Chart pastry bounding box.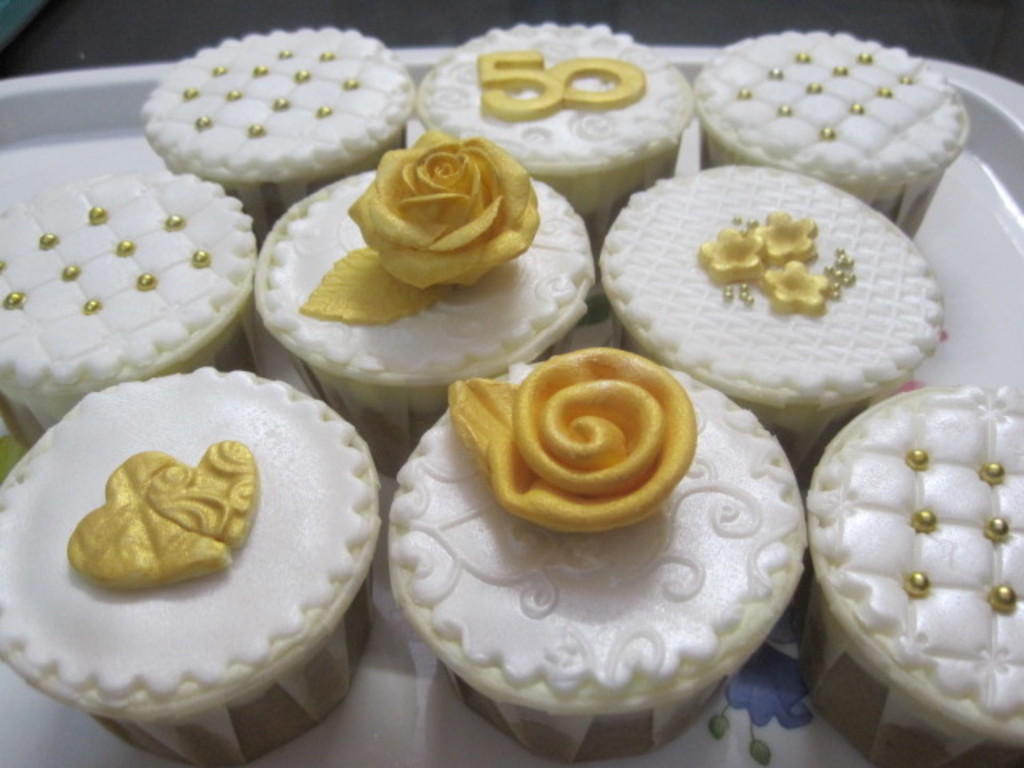
Charted: [left=810, top=386, right=1022, bottom=760].
